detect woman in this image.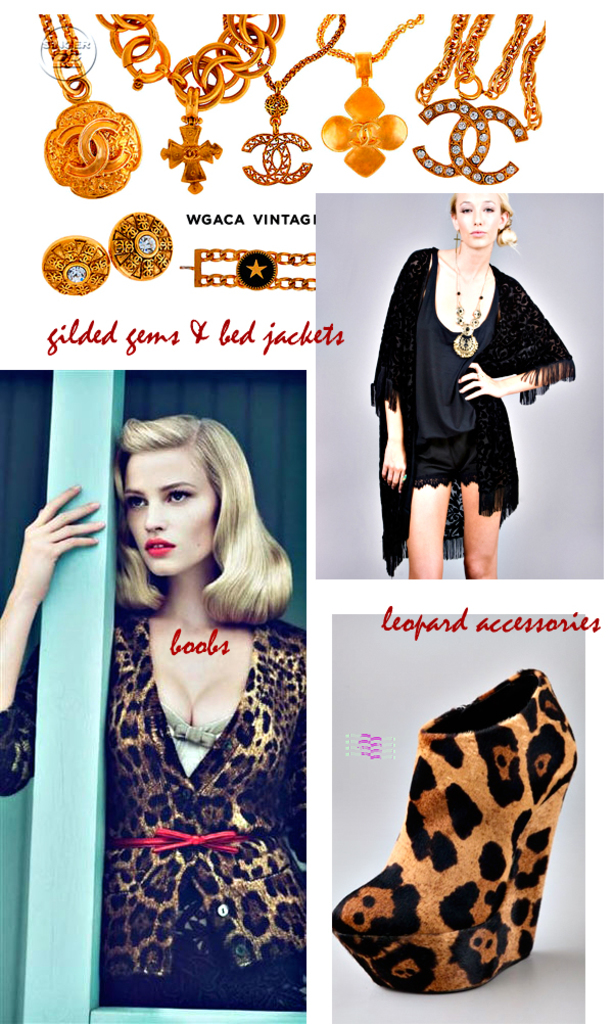
Detection: region(369, 171, 560, 599).
